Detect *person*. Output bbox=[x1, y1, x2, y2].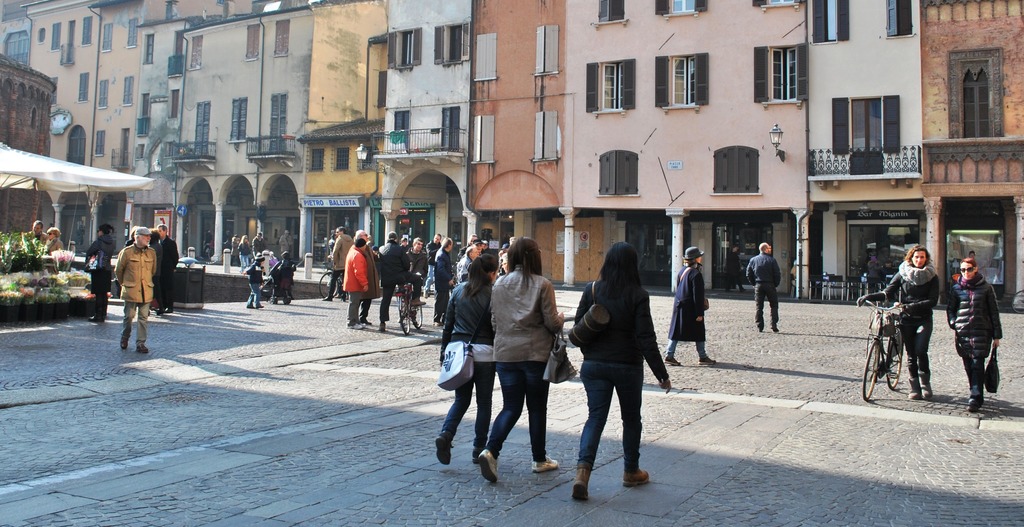
bbox=[240, 254, 266, 309].
